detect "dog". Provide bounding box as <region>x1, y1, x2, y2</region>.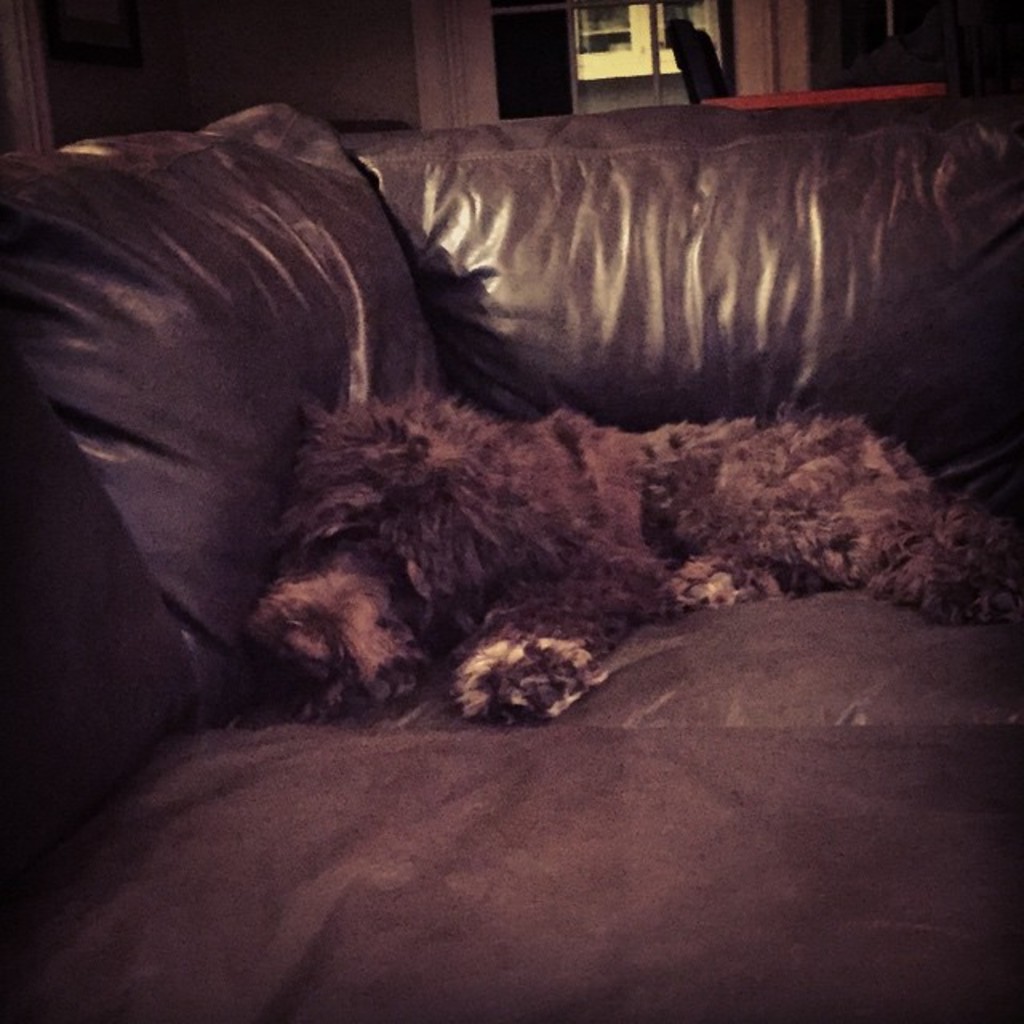
<region>253, 378, 1022, 728</region>.
